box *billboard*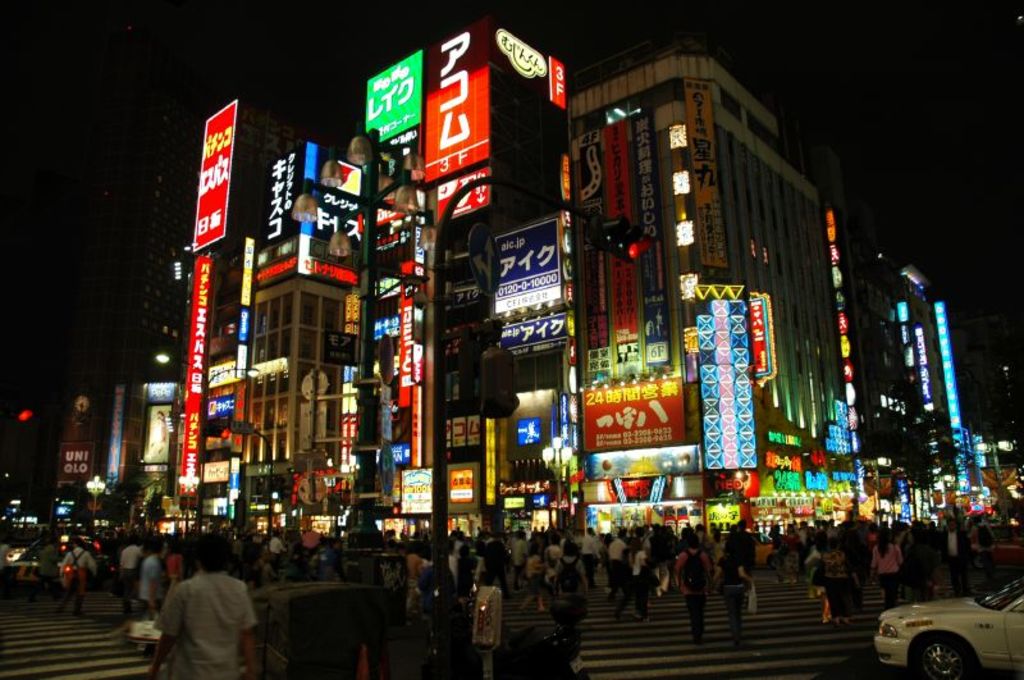
Rect(582, 378, 681, 448)
